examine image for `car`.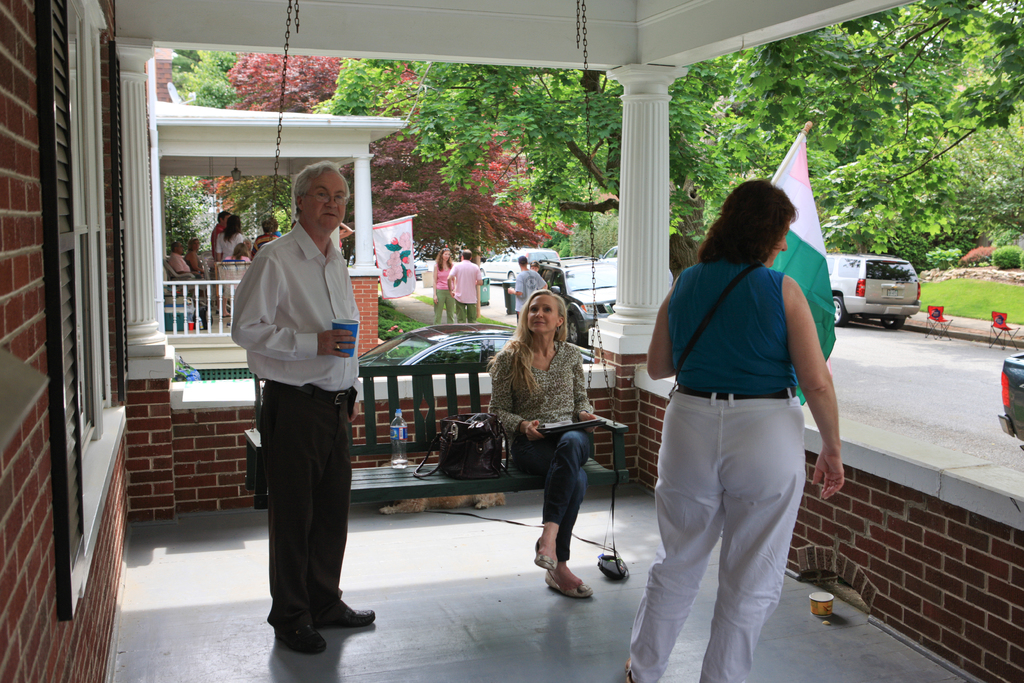
Examination result: [596, 245, 616, 263].
